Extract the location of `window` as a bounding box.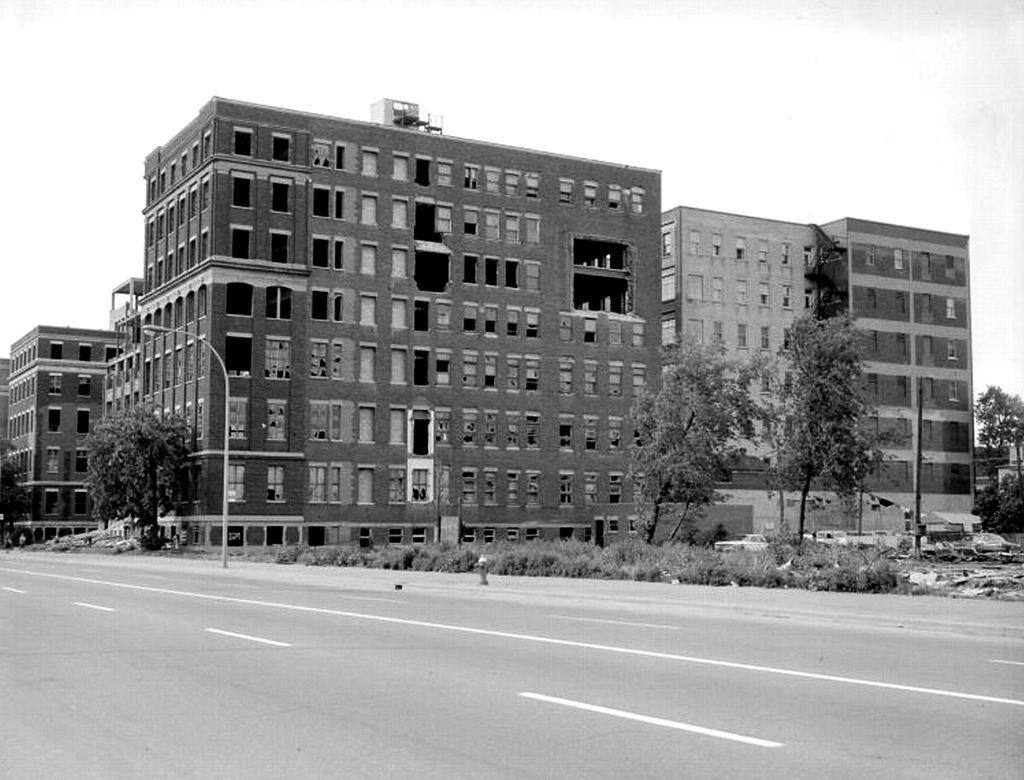
box=[434, 411, 454, 448].
